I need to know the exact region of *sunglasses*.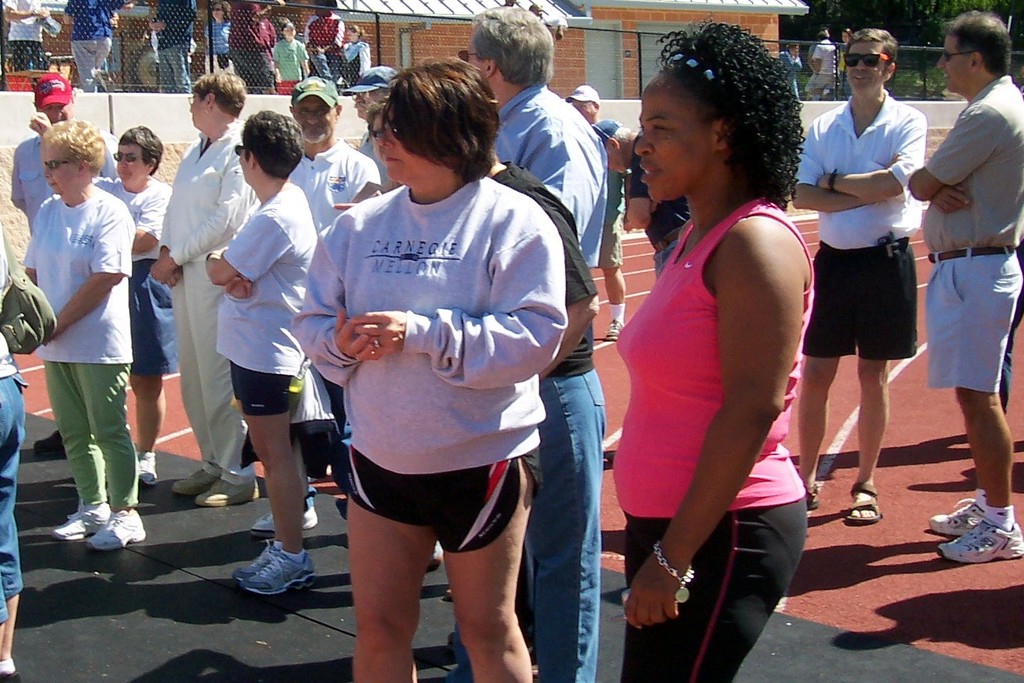
Region: bbox=(377, 105, 414, 145).
